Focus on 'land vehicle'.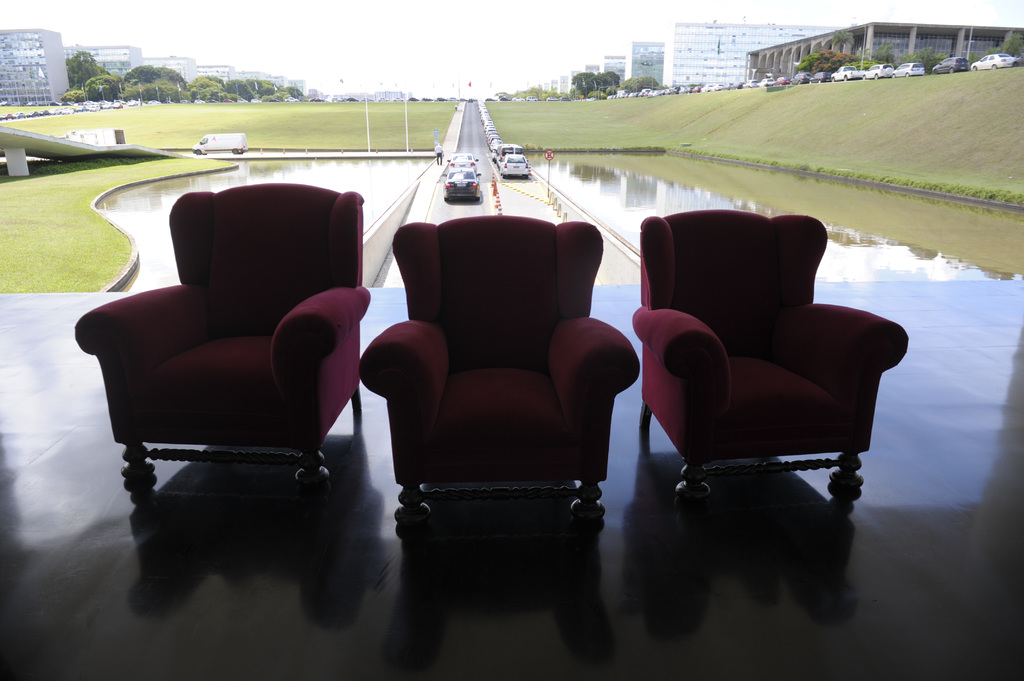
Focused at [x1=931, y1=56, x2=970, y2=75].
